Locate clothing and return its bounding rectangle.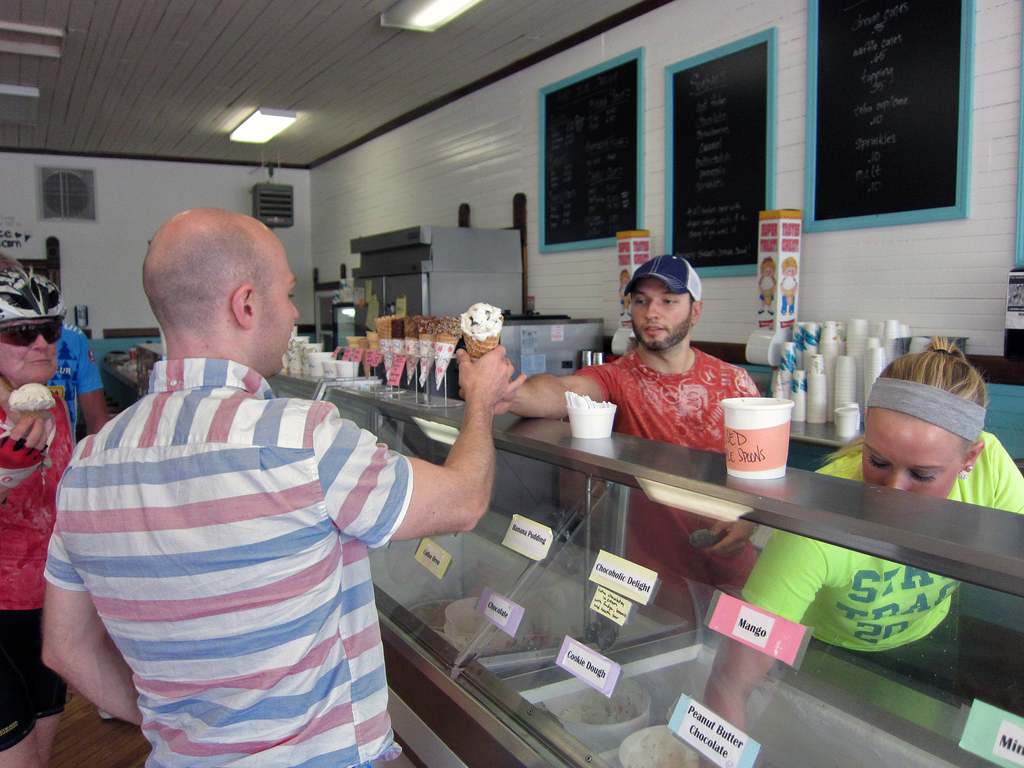
{"left": 52, "top": 316, "right": 103, "bottom": 442}.
